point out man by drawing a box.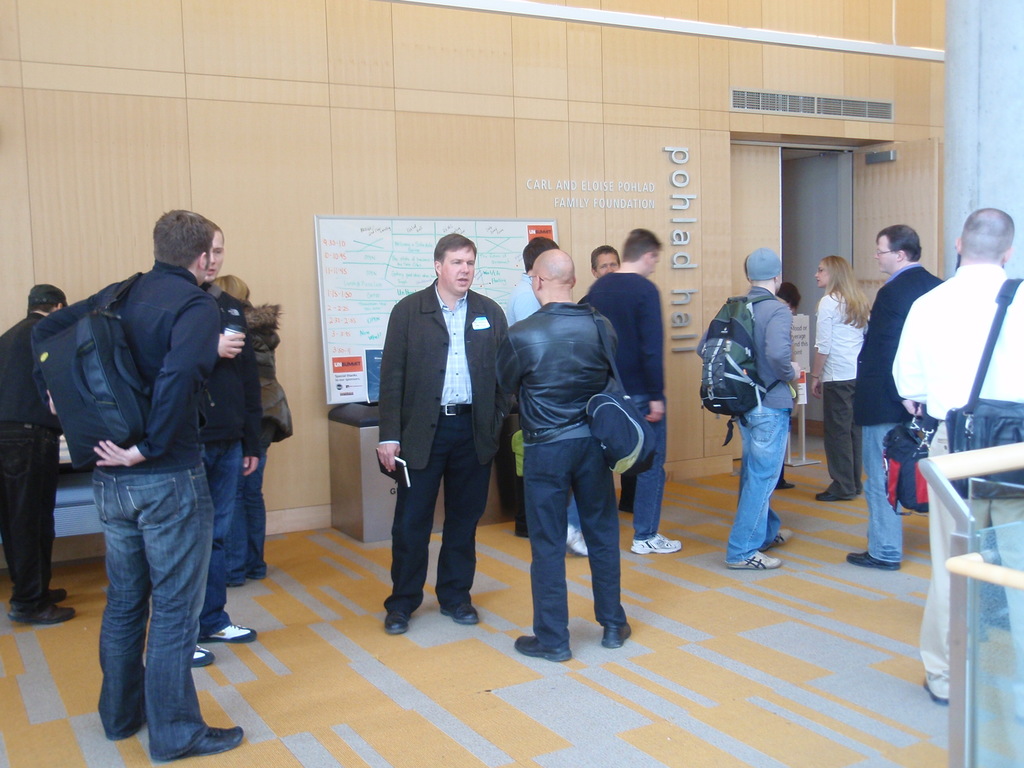
left=505, top=237, right=588, bottom=559.
